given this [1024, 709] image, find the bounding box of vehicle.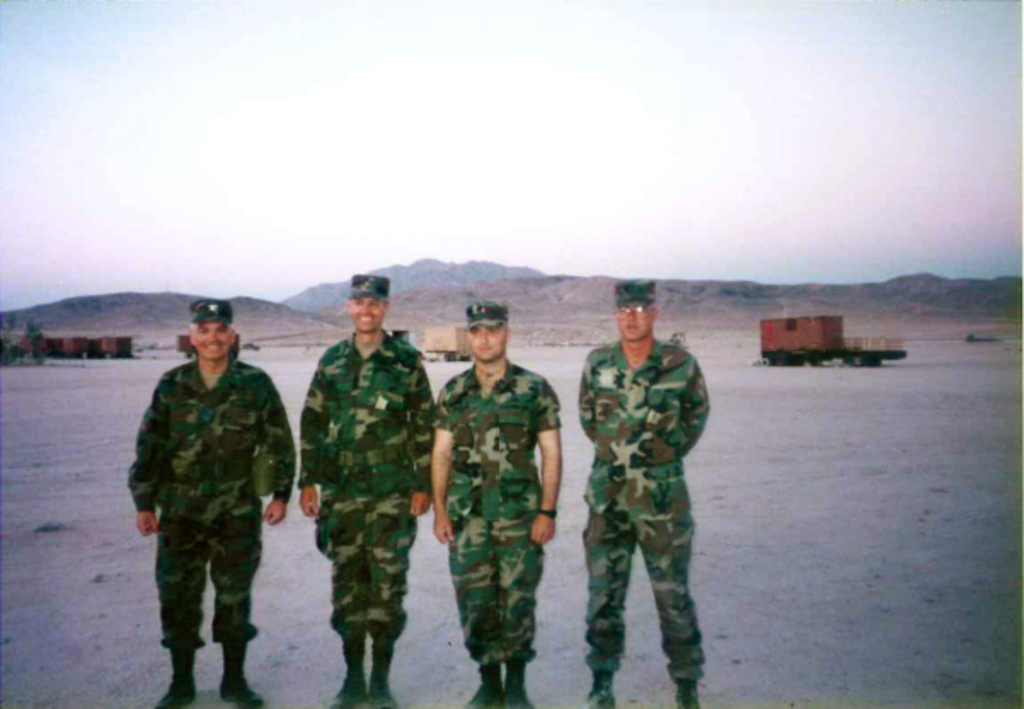
detection(101, 336, 135, 356).
